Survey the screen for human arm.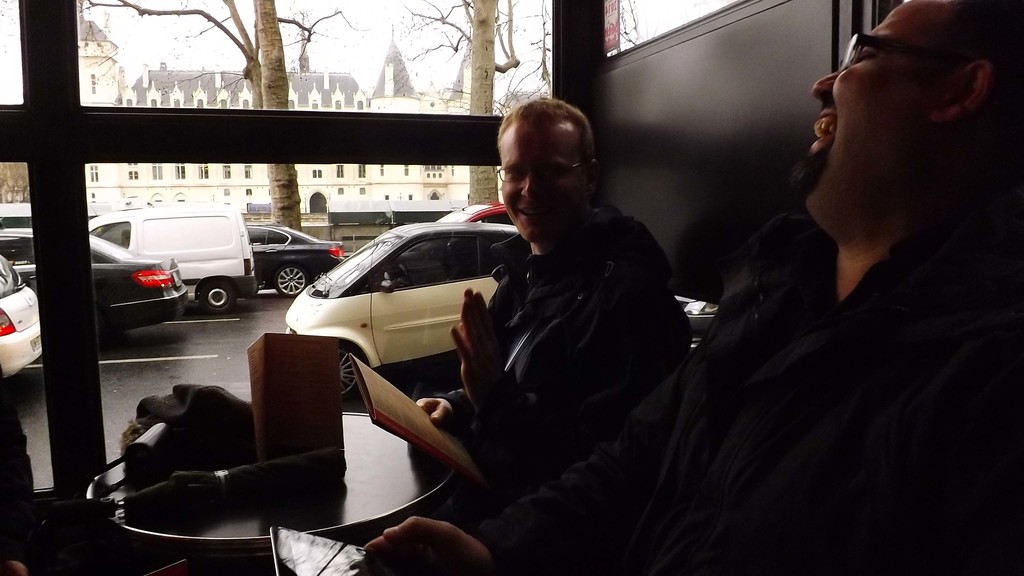
Survey found: [x1=438, y1=209, x2=682, y2=477].
